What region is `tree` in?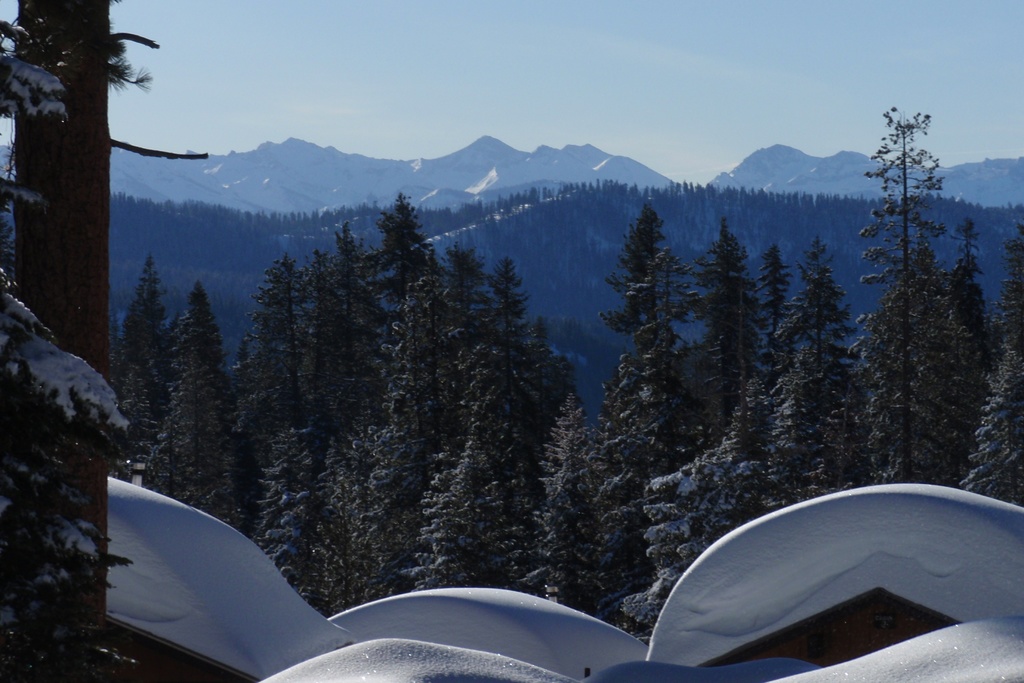
rect(454, 335, 534, 484).
